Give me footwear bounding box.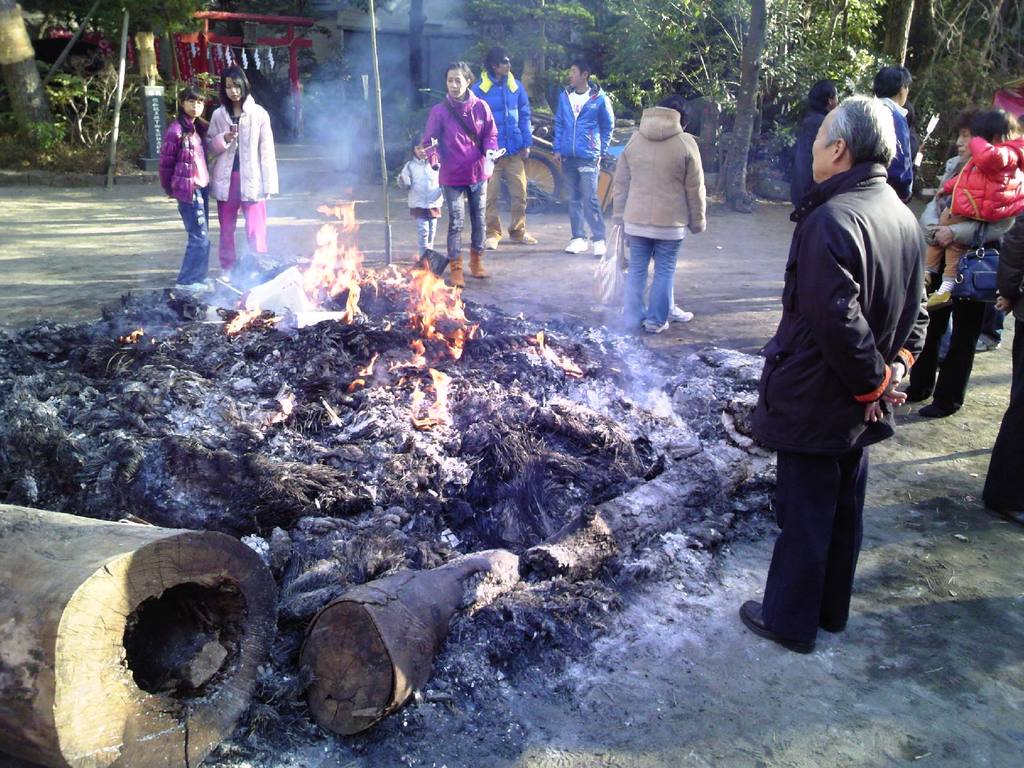
(643,314,668,332).
